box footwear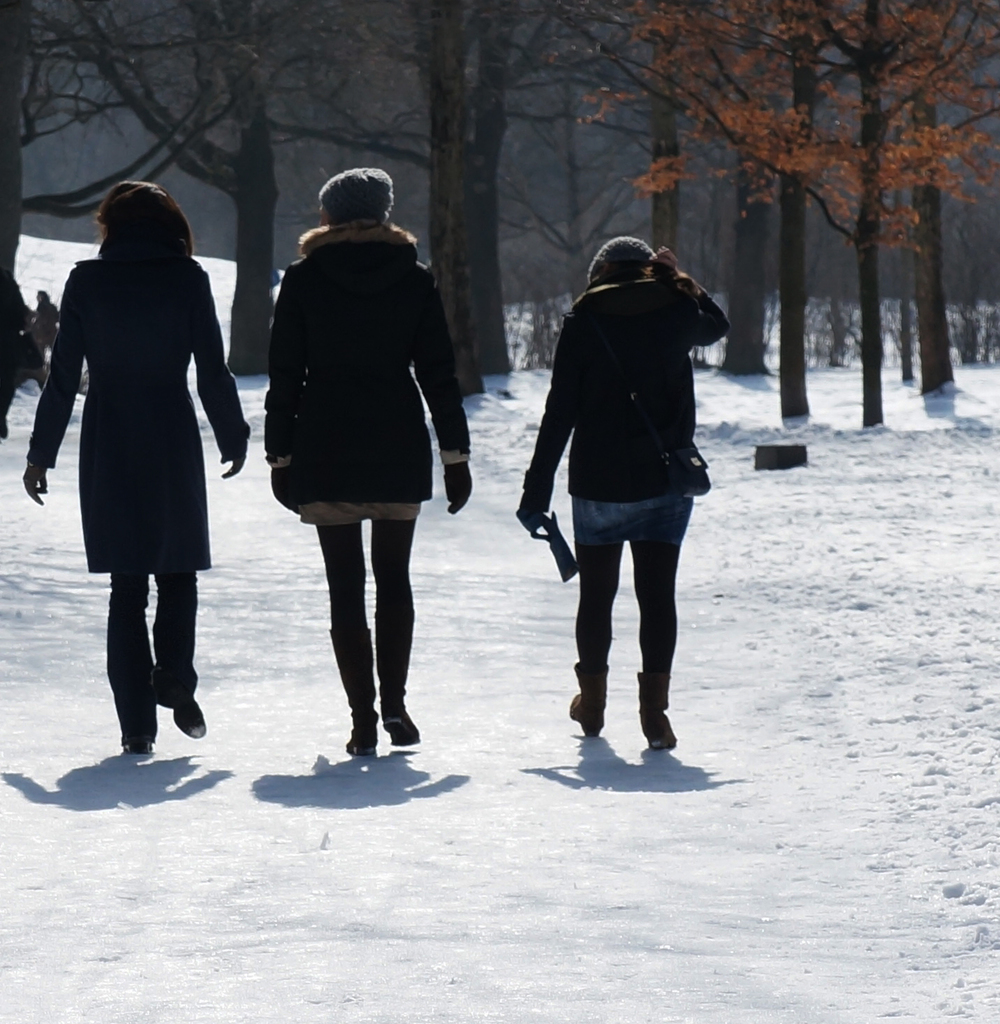
left=641, top=706, right=678, bottom=755
